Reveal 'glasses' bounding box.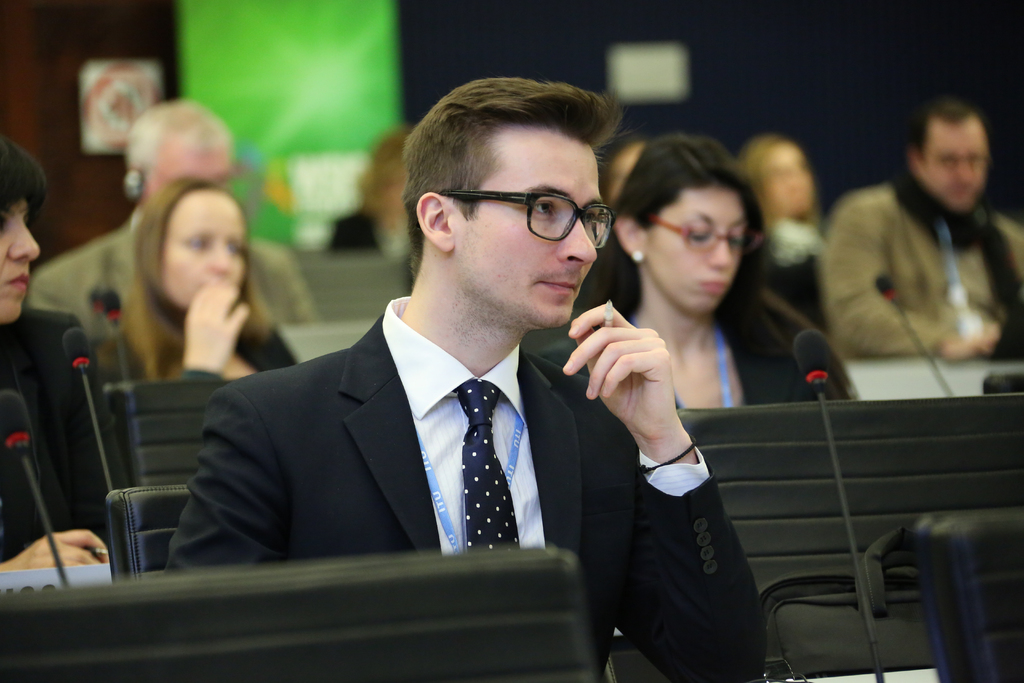
Revealed: box(644, 211, 766, 256).
